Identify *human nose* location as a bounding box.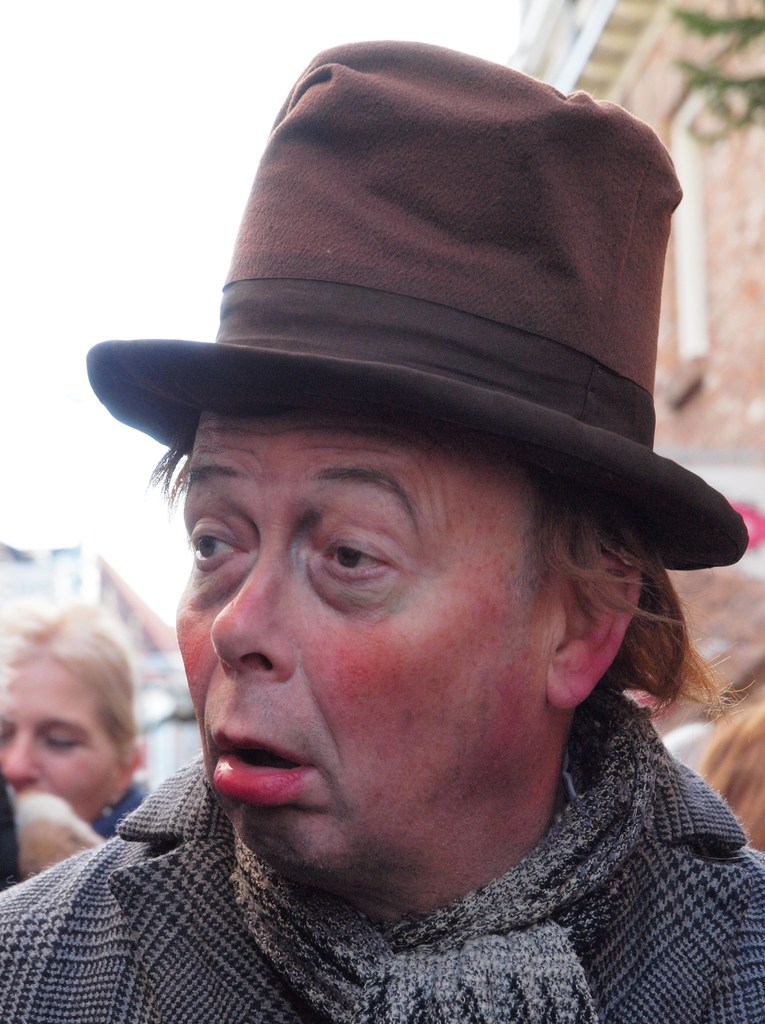
(x1=0, y1=719, x2=45, y2=791).
